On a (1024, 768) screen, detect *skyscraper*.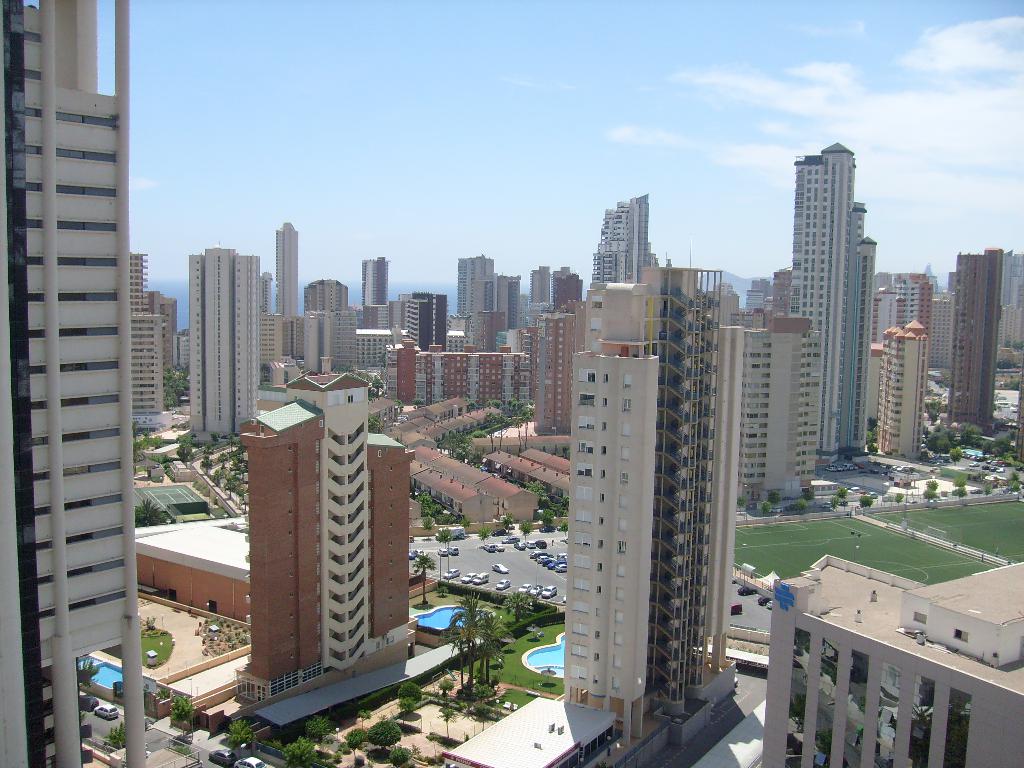
(356,248,466,380).
